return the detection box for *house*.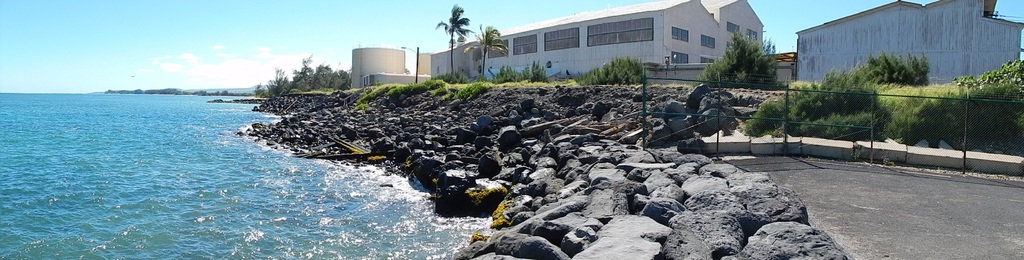
x1=343 y1=51 x2=412 y2=97.
